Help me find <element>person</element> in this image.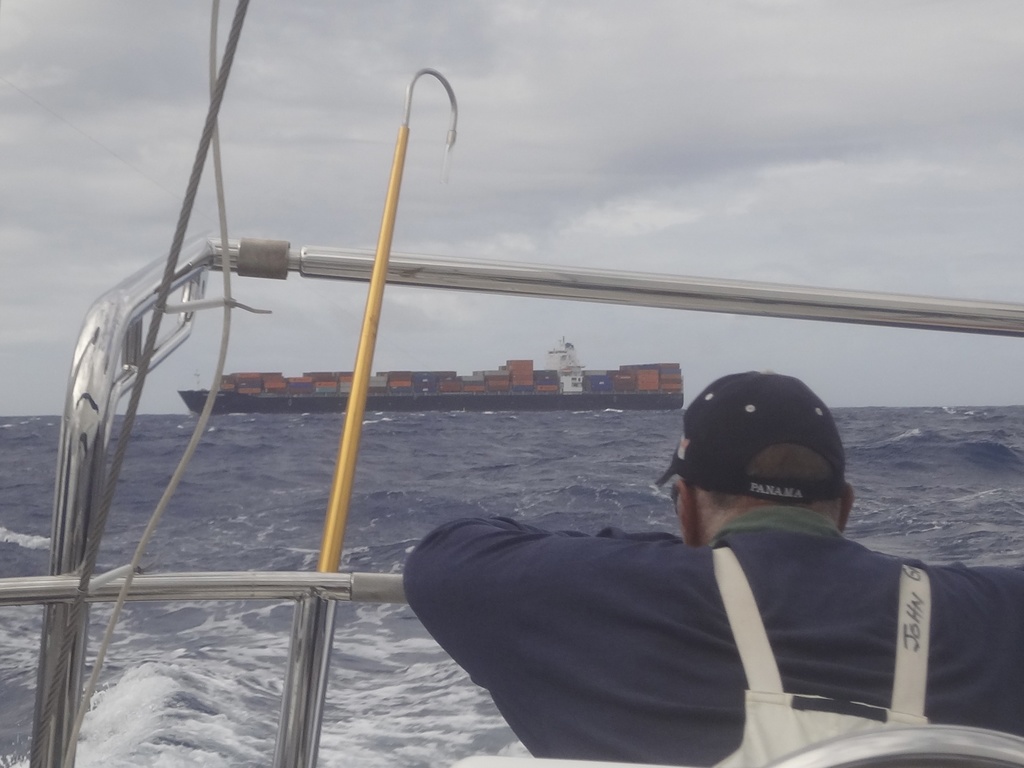
Found it: l=392, t=364, r=1023, b=767.
